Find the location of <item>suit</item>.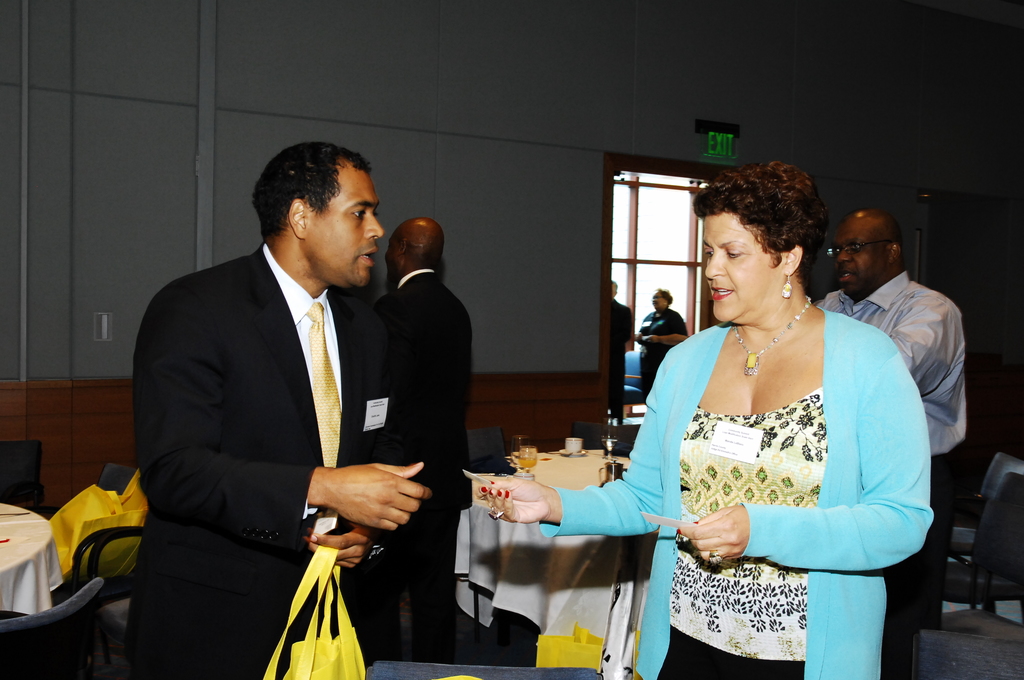
Location: 608, 296, 633, 416.
